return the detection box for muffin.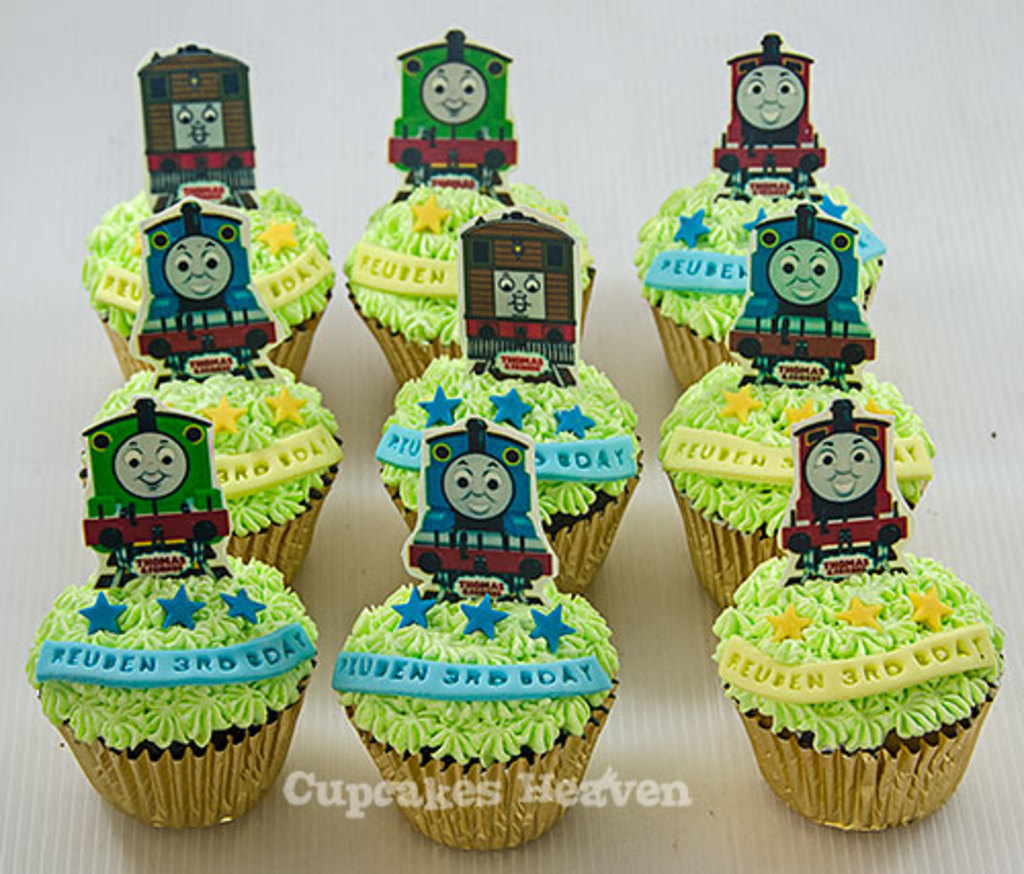
[657,356,936,612].
